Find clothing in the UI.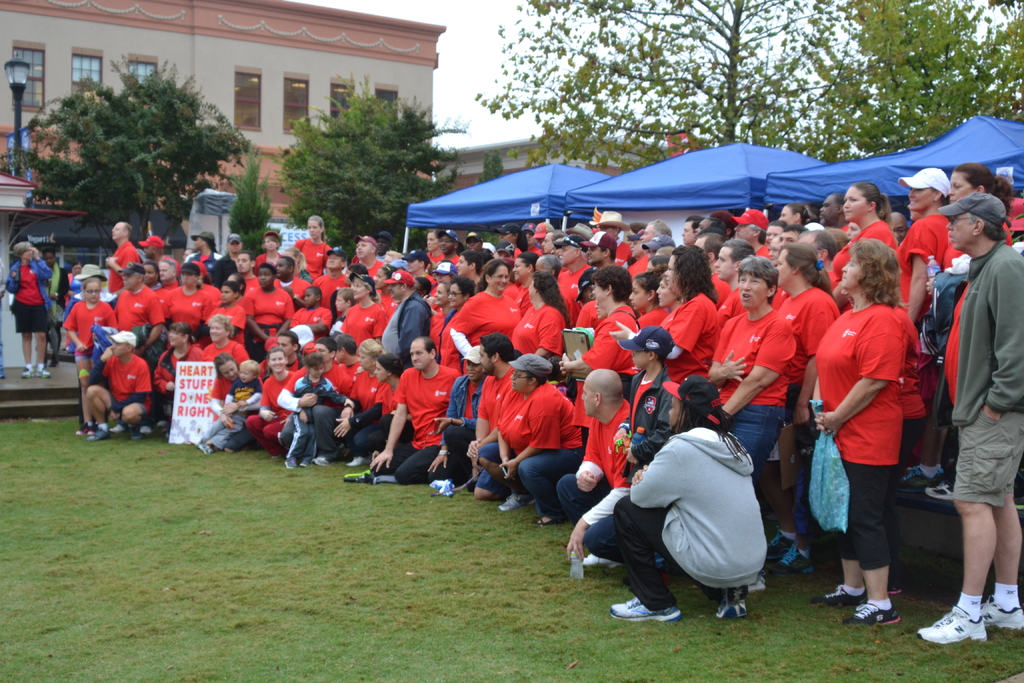
UI element at BBox(821, 259, 933, 593).
